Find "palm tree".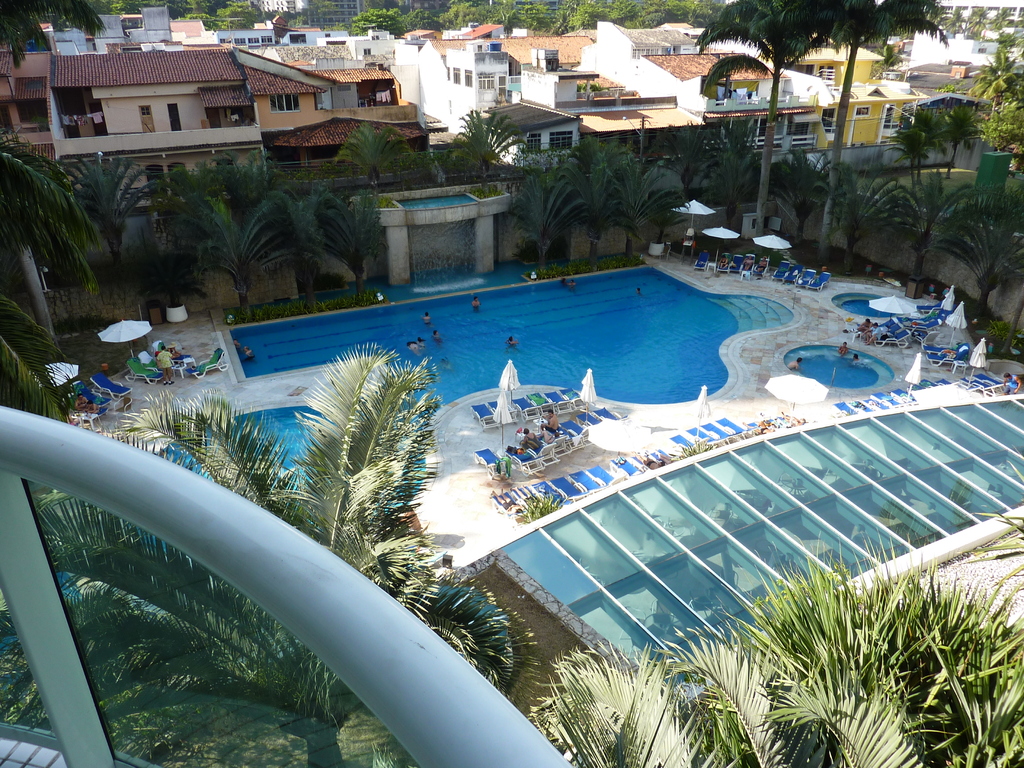
region(0, 0, 1023, 767).
